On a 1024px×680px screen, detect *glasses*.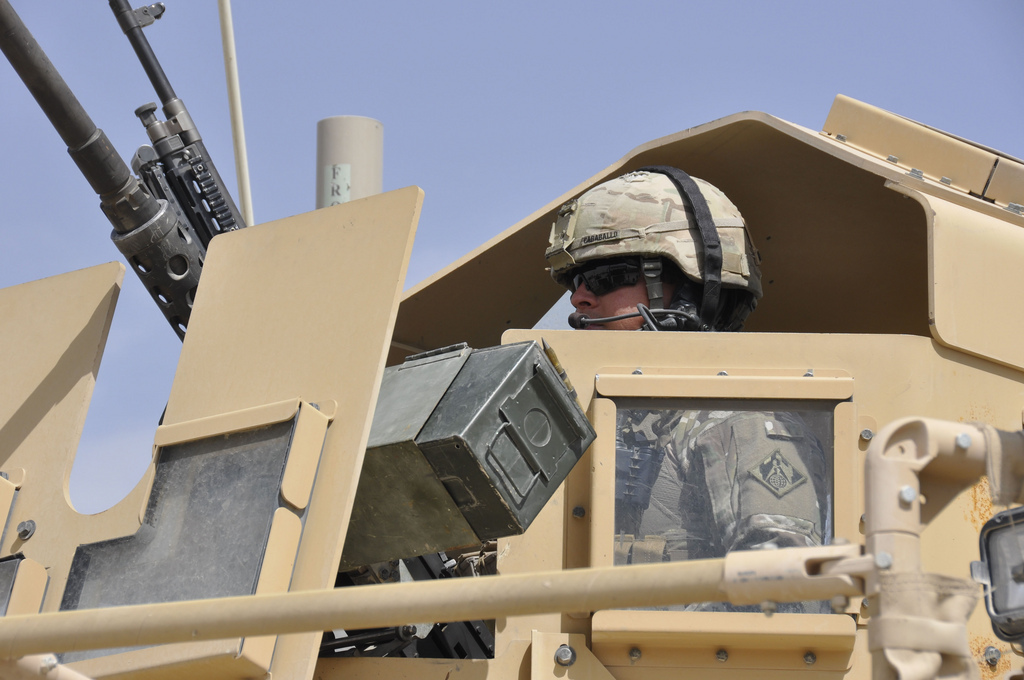
select_region(558, 260, 647, 299).
